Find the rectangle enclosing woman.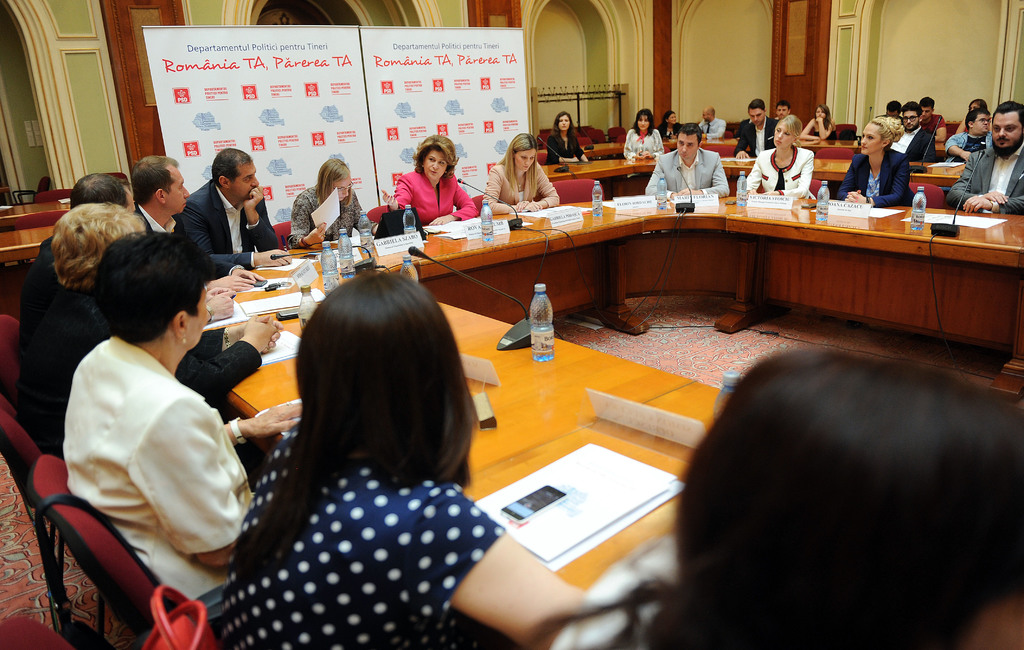
region(480, 133, 560, 213).
